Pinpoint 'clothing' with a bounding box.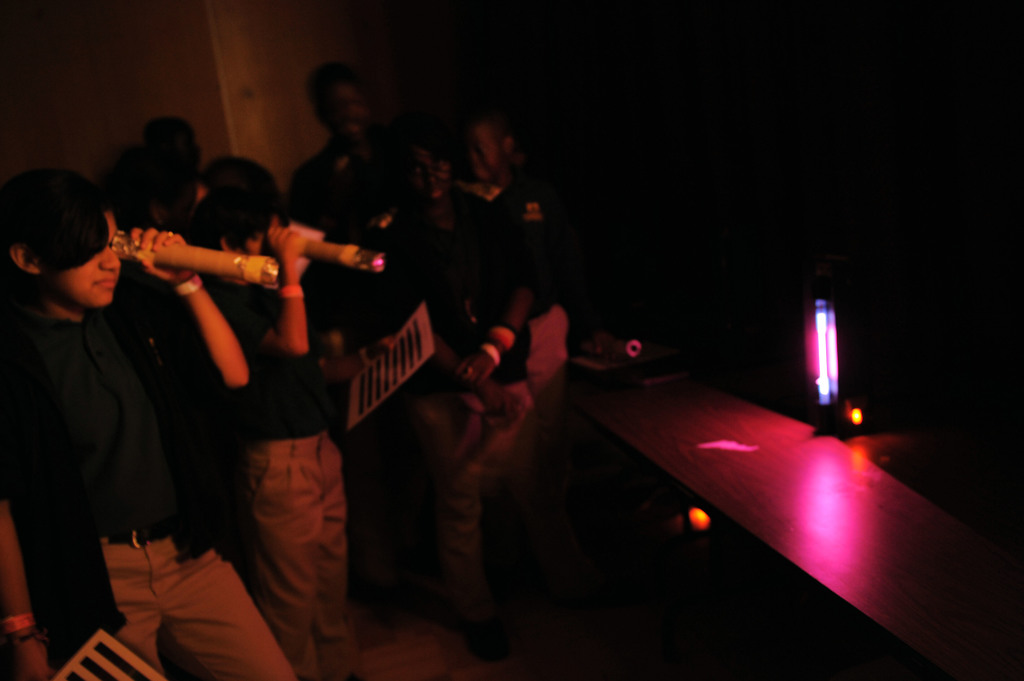
{"left": 205, "top": 279, "right": 344, "bottom": 671}.
